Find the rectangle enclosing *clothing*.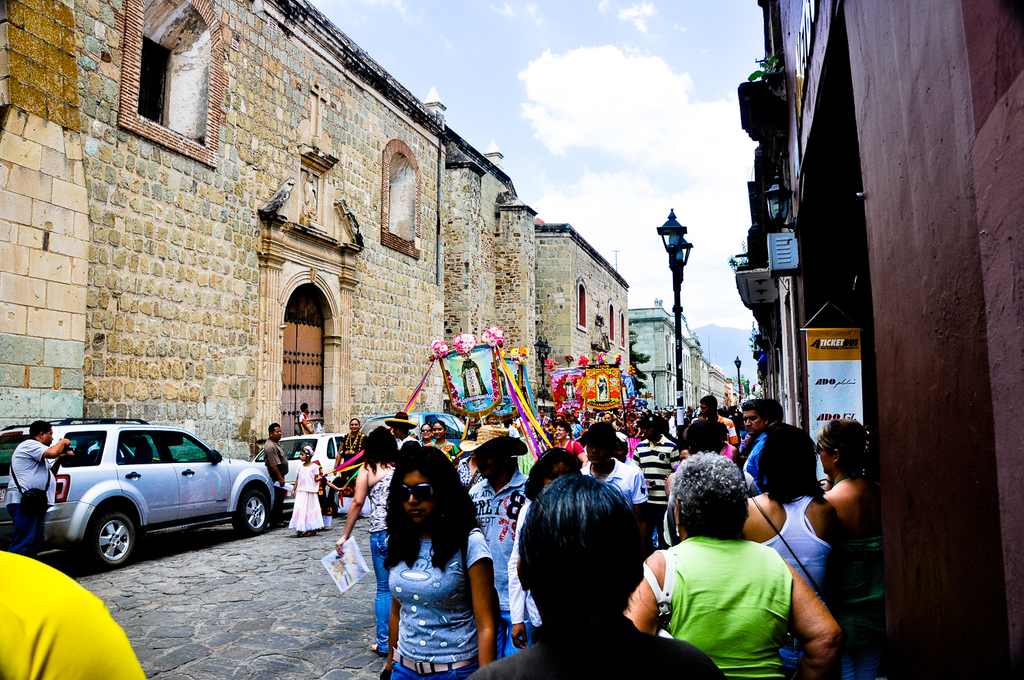
[638, 434, 679, 496].
